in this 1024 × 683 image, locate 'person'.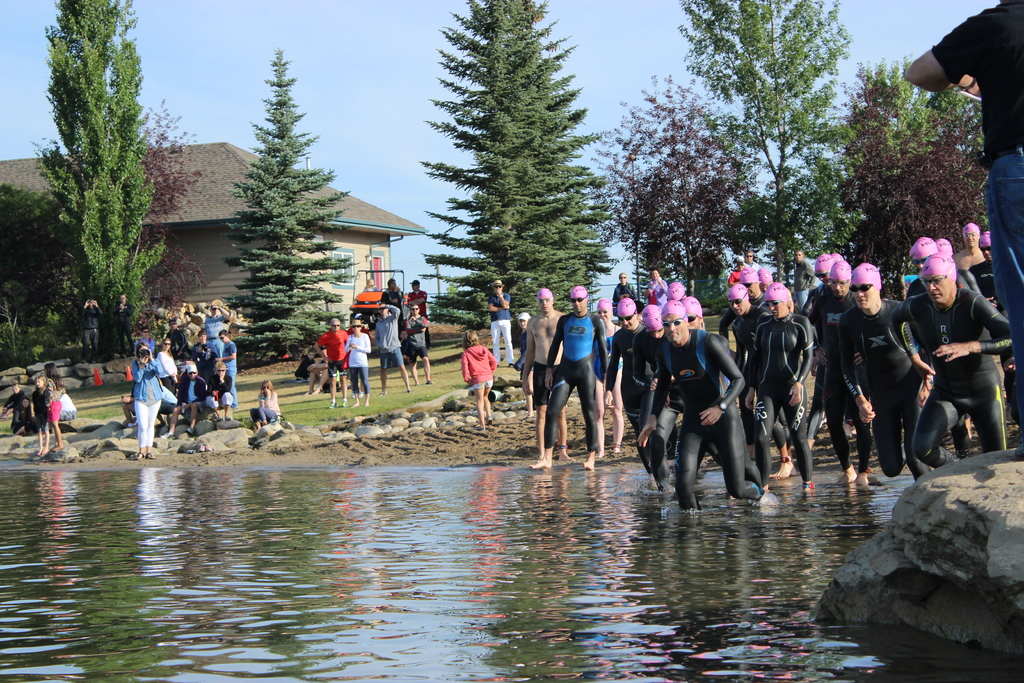
Bounding box: x1=293, y1=353, x2=311, y2=382.
